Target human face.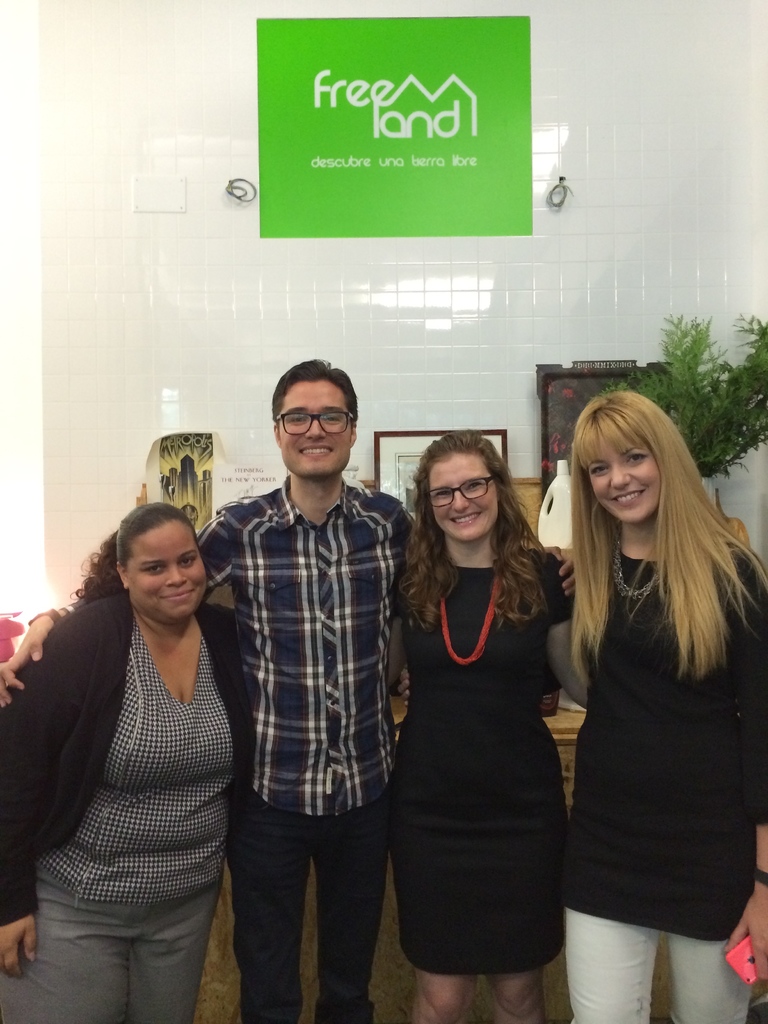
Target region: region(432, 447, 495, 540).
